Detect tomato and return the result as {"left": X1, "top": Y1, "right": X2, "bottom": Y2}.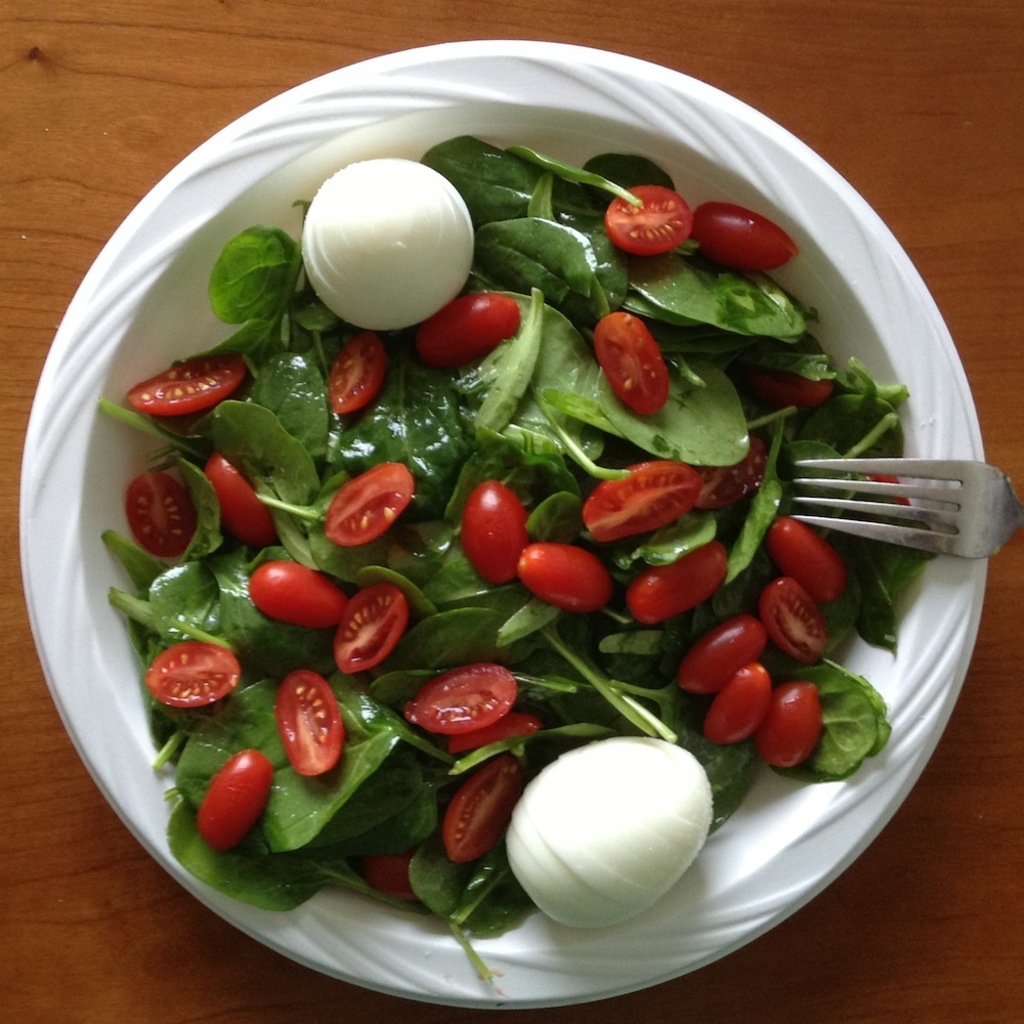
{"left": 245, "top": 561, "right": 339, "bottom": 625}.
